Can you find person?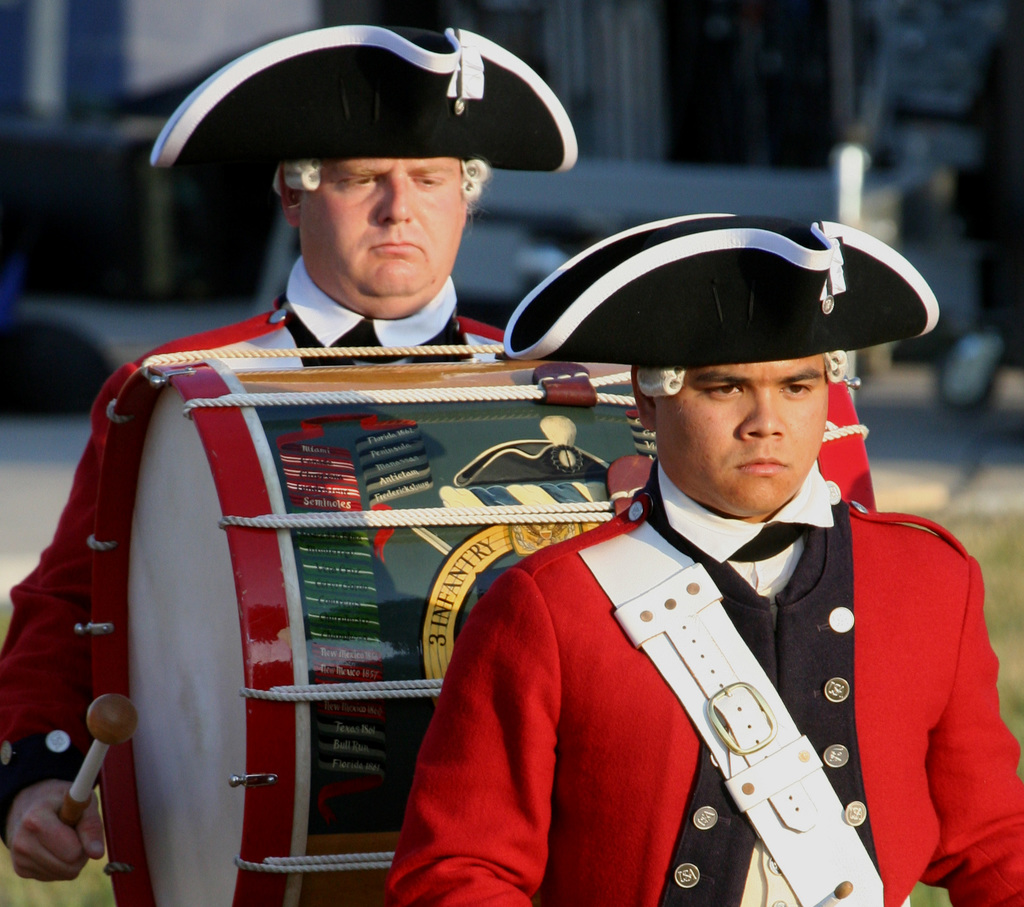
Yes, bounding box: <box>0,19,584,879</box>.
